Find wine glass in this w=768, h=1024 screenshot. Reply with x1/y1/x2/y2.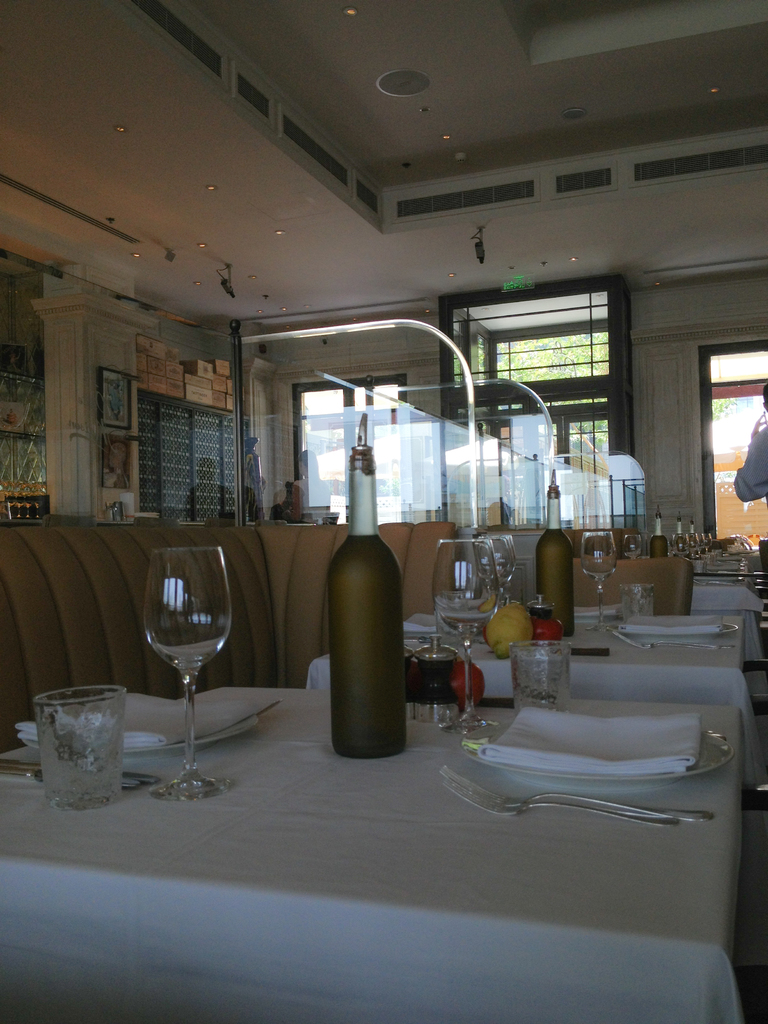
671/538/689/566.
